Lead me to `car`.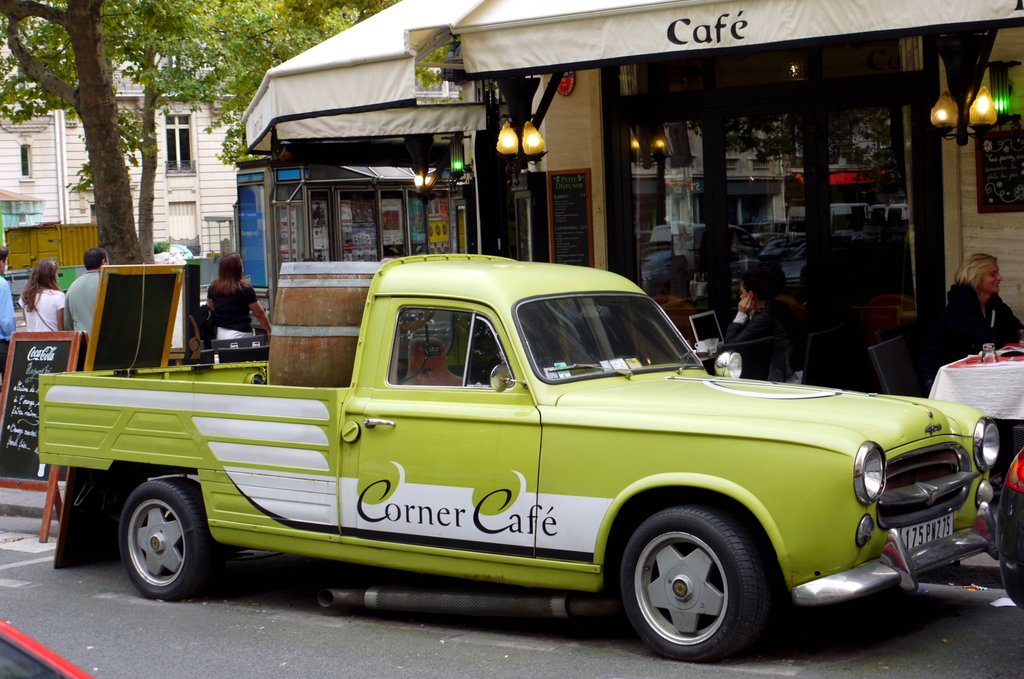
Lead to <bbox>997, 444, 1023, 612</bbox>.
